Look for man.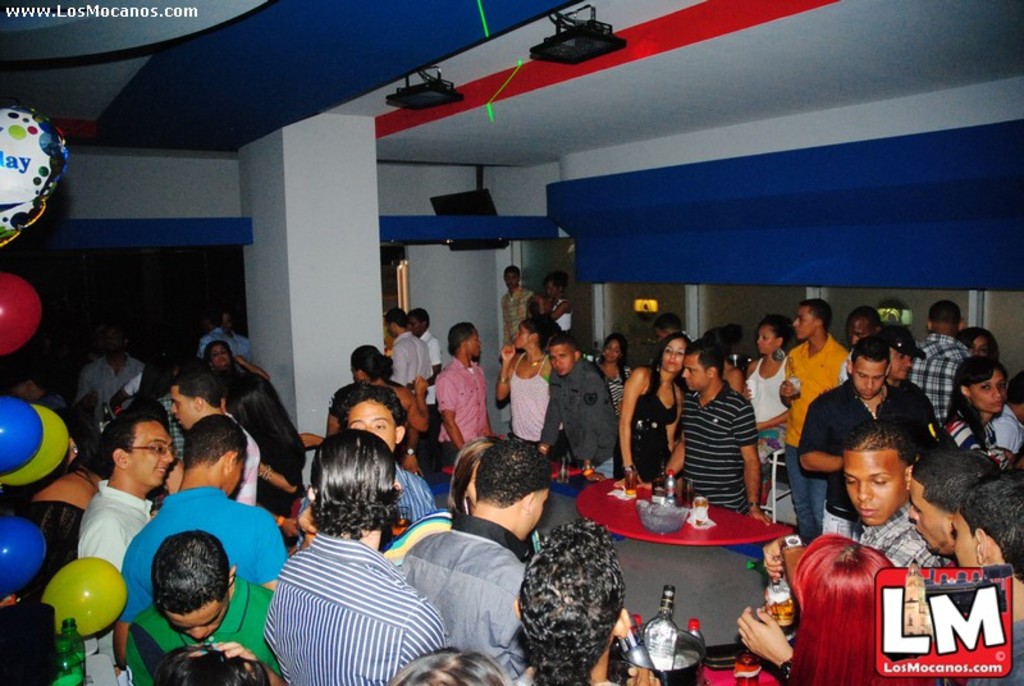
Found: <region>777, 301, 849, 544</region>.
